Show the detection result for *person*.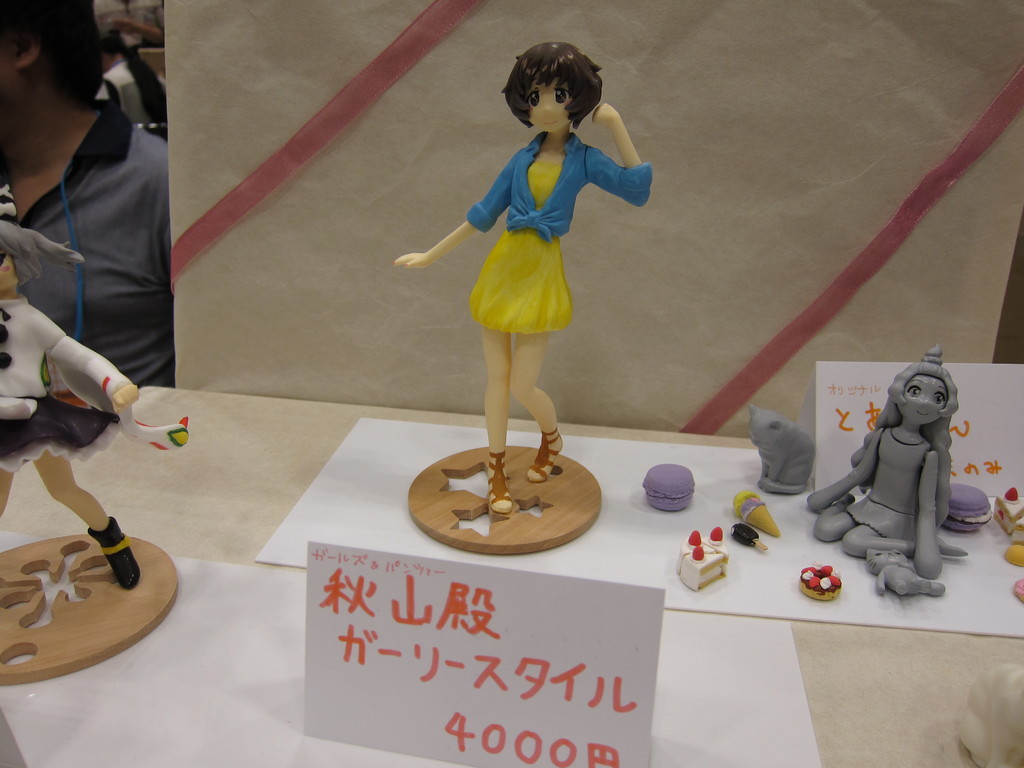
{"x1": 0, "y1": 0, "x2": 179, "y2": 381}.
